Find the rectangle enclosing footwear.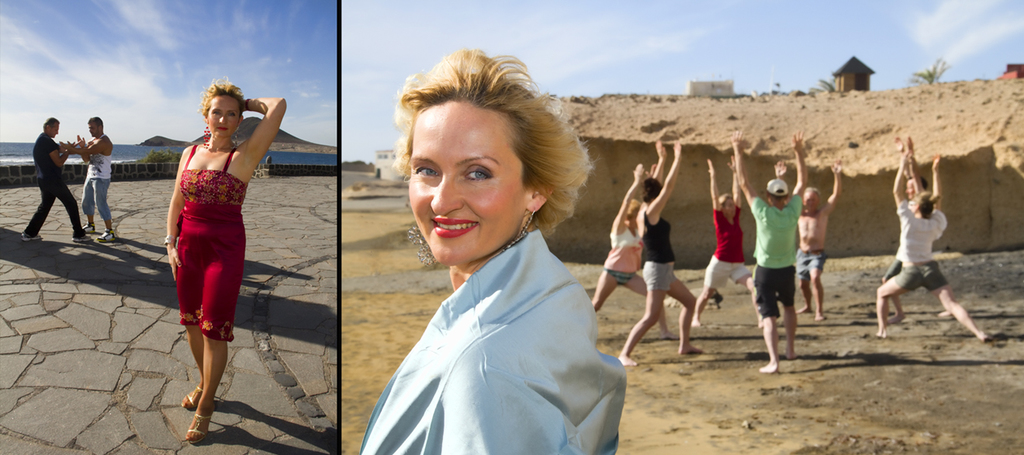
(x1=179, y1=407, x2=215, y2=441).
